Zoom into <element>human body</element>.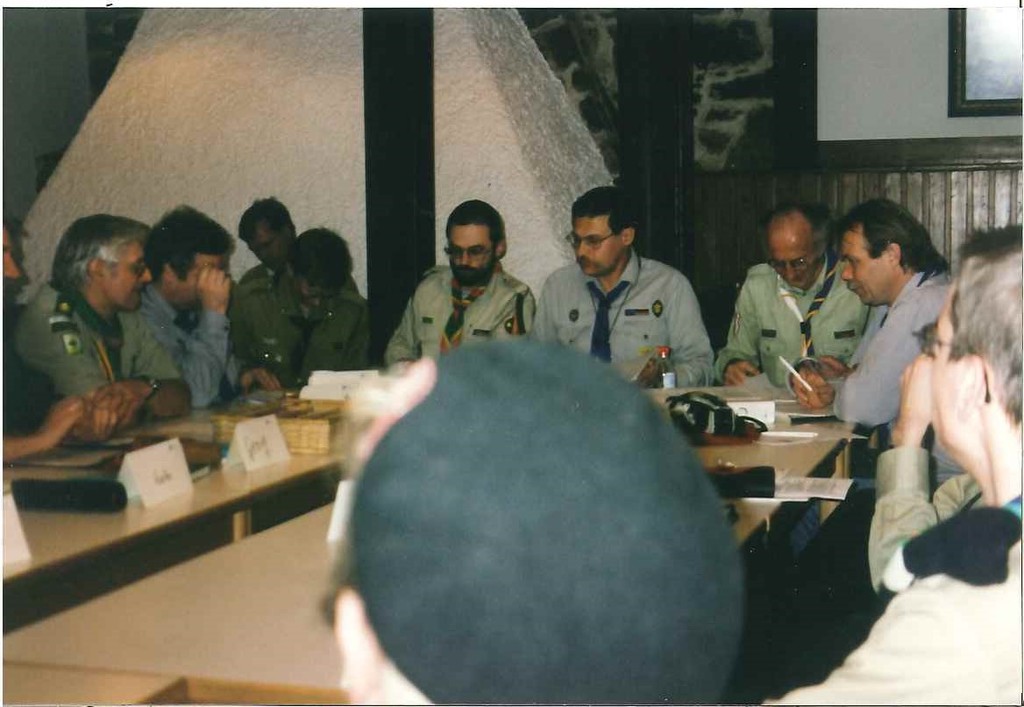
Zoom target: <box>392,205,547,366</box>.
